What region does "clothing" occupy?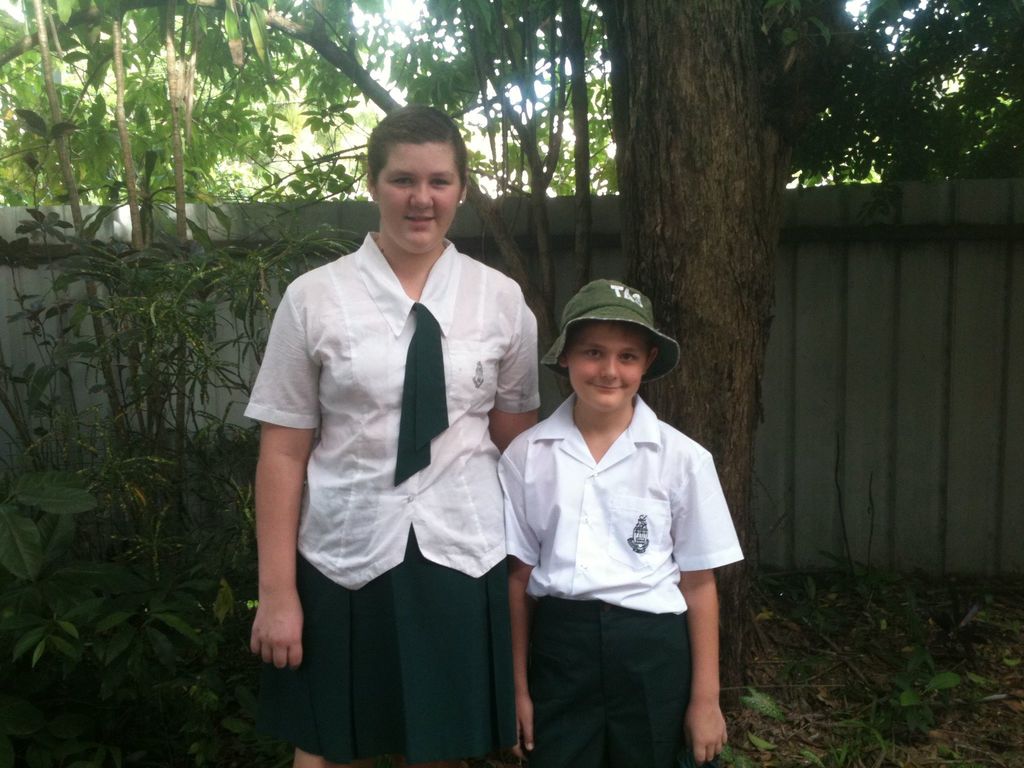
(487, 401, 751, 767).
